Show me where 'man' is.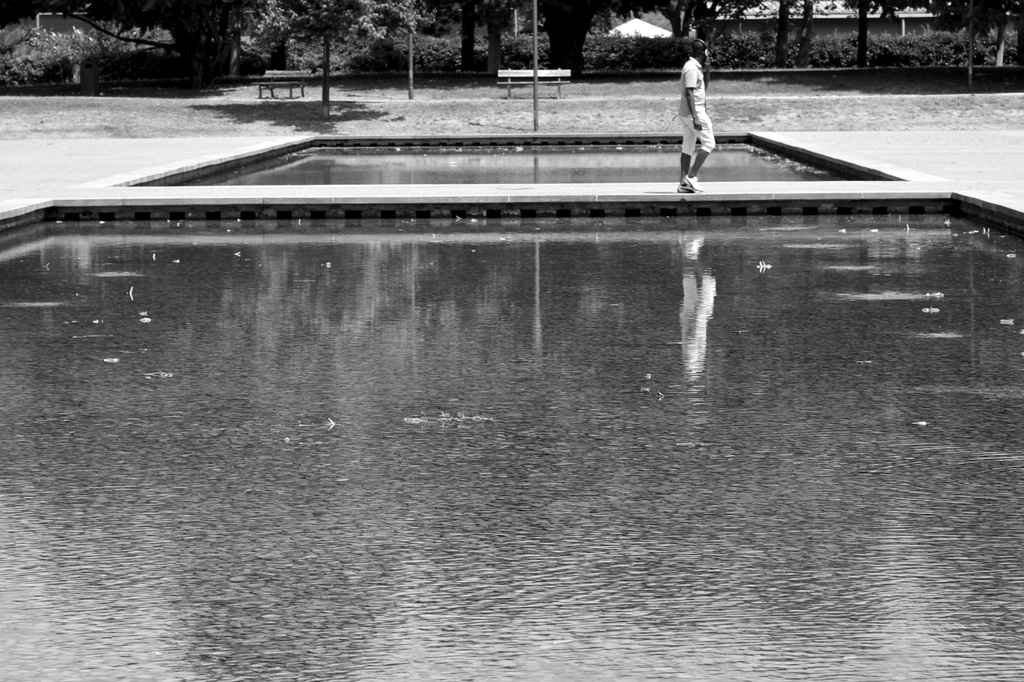
'man' is at {"left": 677, "top": 43, "right": 741, "bottom": 163}.
